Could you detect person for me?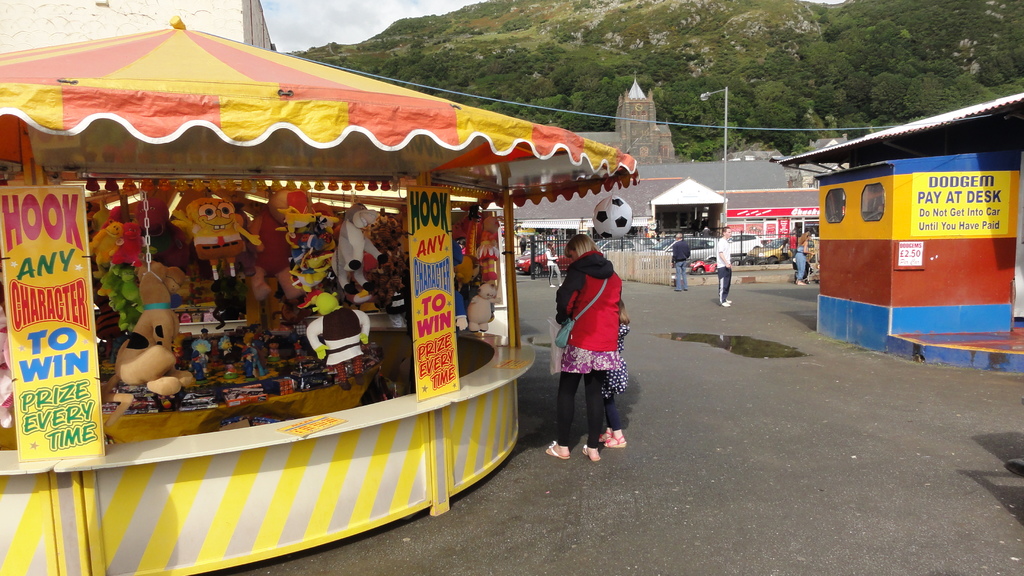
Detection result: Rect(592, 301, 632, 452).
